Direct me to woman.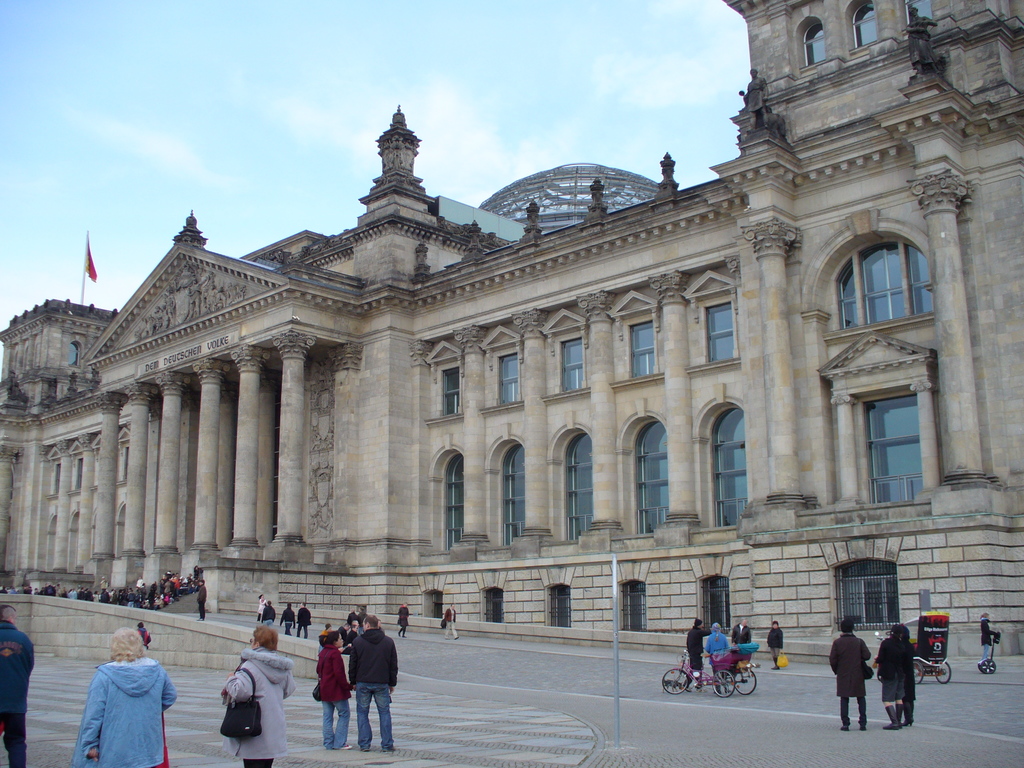
Direction: {"left": 256, "top": 595, "right": 268, "bottom": 622}.
